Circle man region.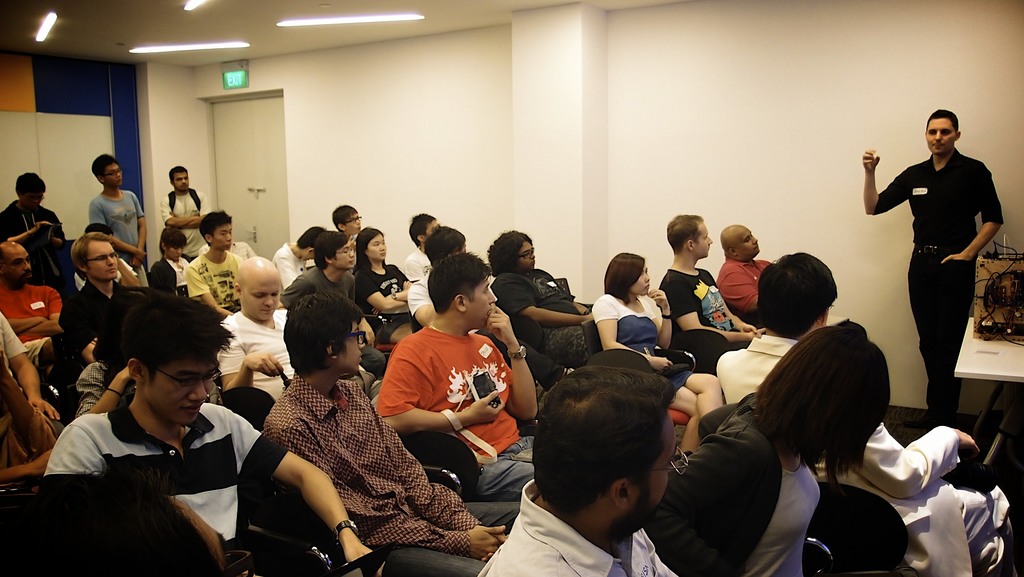
Region: region(405, 223, 500, 328).
